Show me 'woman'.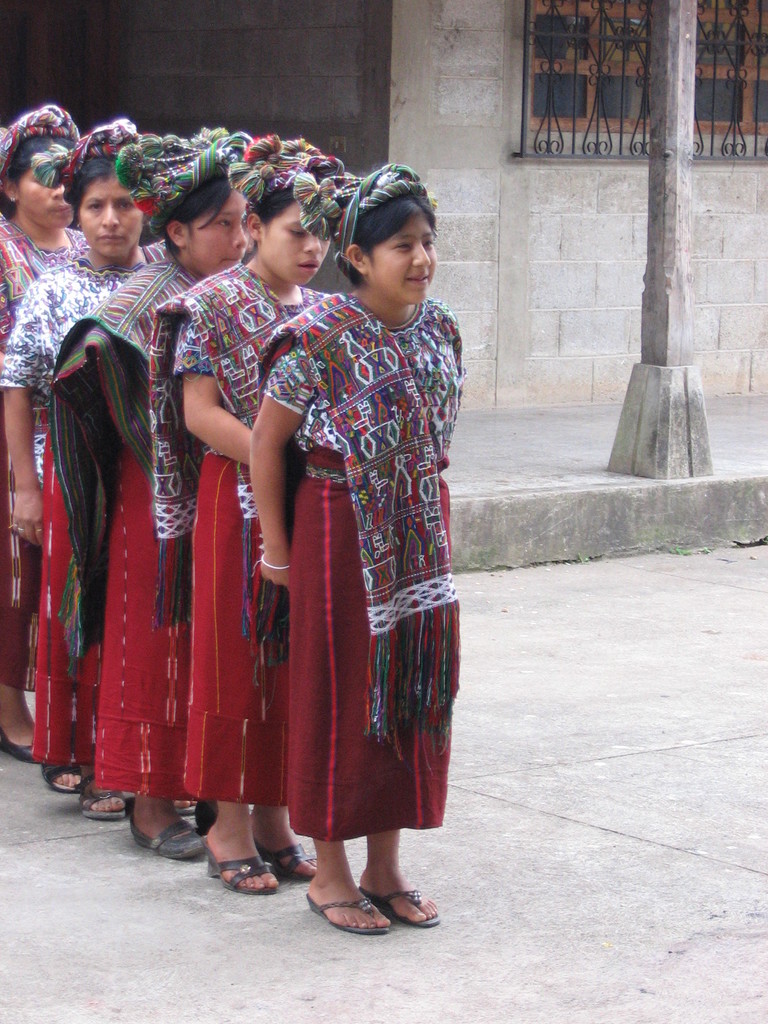
'woman' is here: [49,118,250,865].
